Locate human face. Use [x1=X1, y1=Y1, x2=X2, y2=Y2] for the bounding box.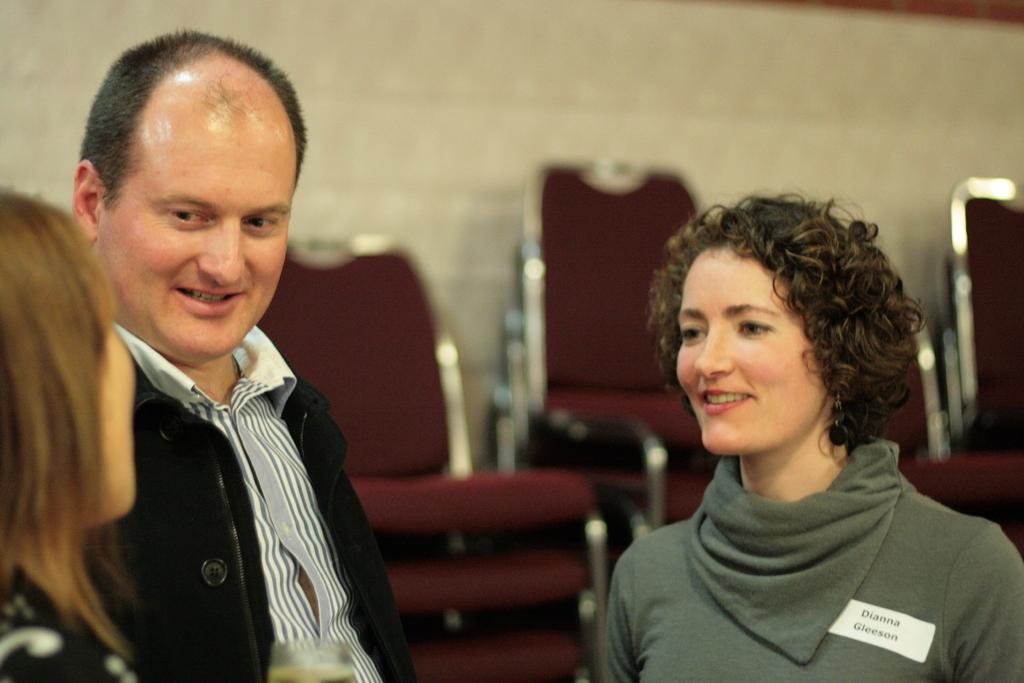
[x1=92, y1=93, x2=300, y2=358].
